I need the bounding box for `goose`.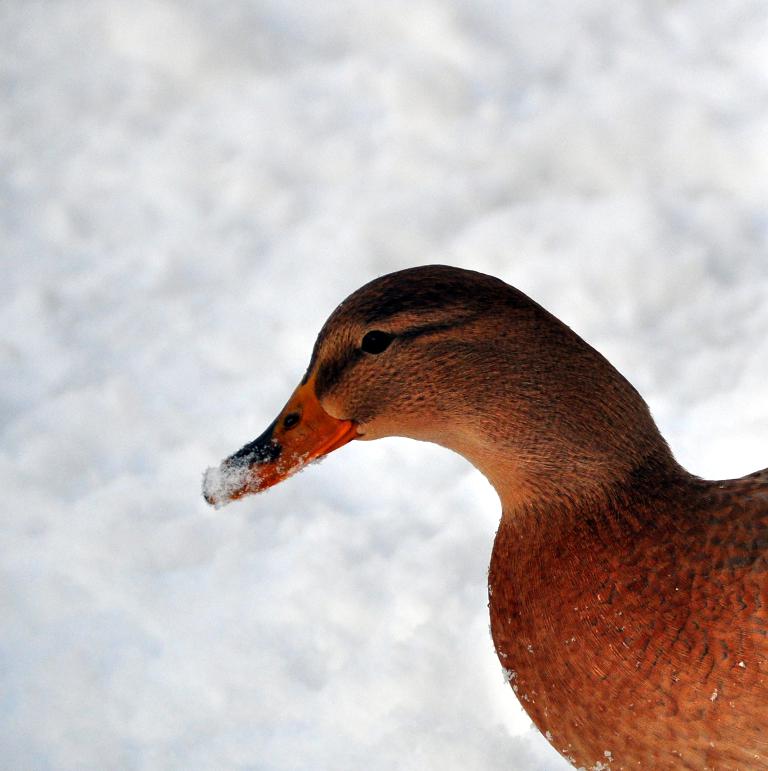
Here it is: {"x1": 198, "y1": 269, "x2": 767, "y2": 770}.
